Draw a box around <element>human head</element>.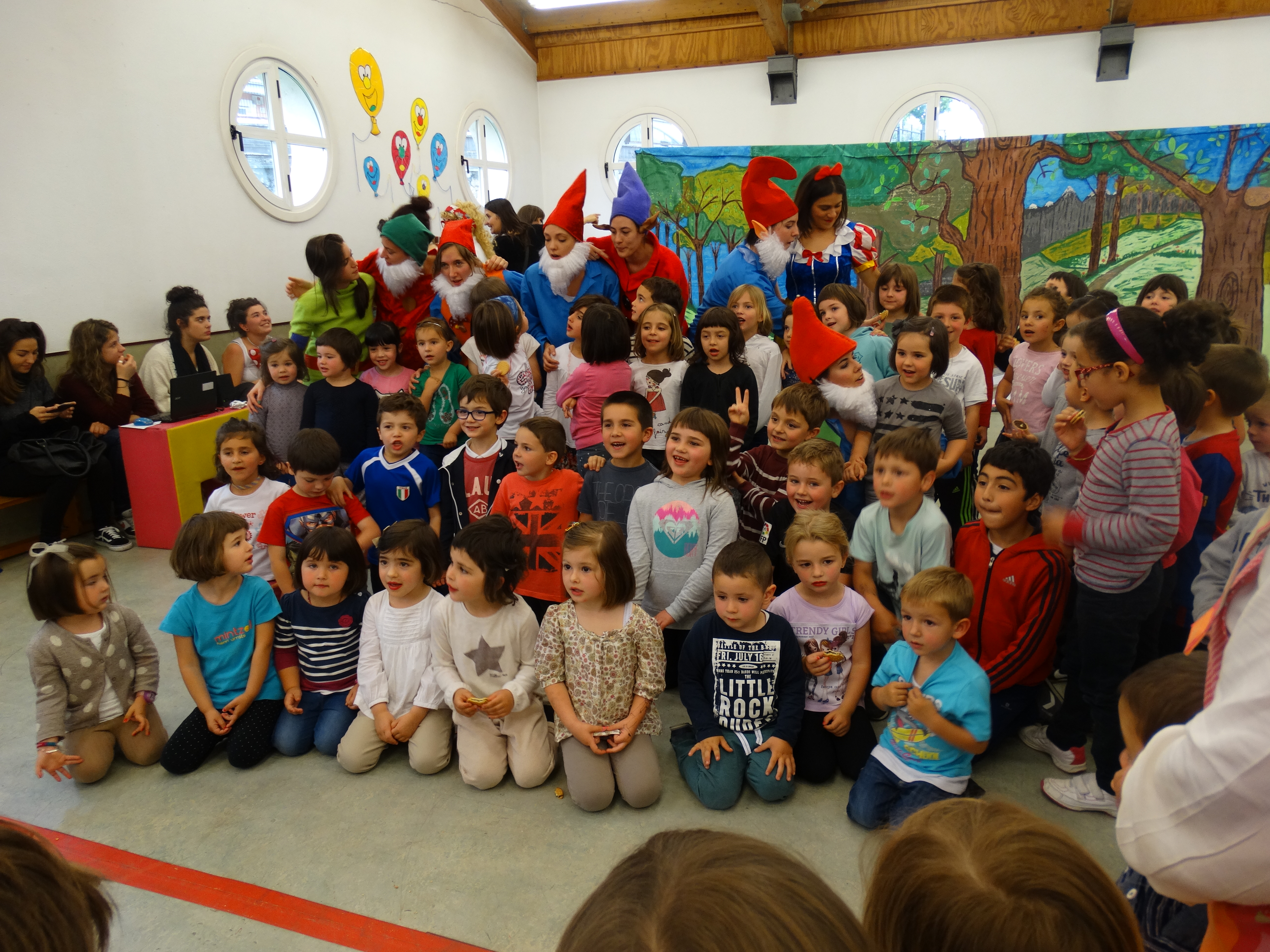
box(53, 104, 66, 119).
